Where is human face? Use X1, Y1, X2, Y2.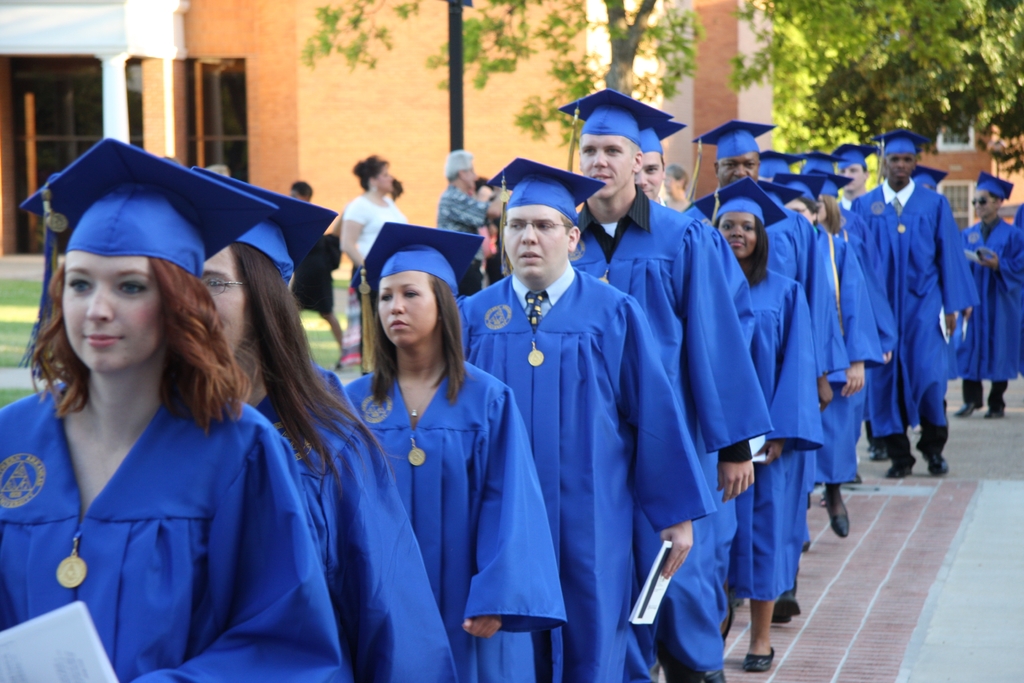
833, 165, 869, 189.
